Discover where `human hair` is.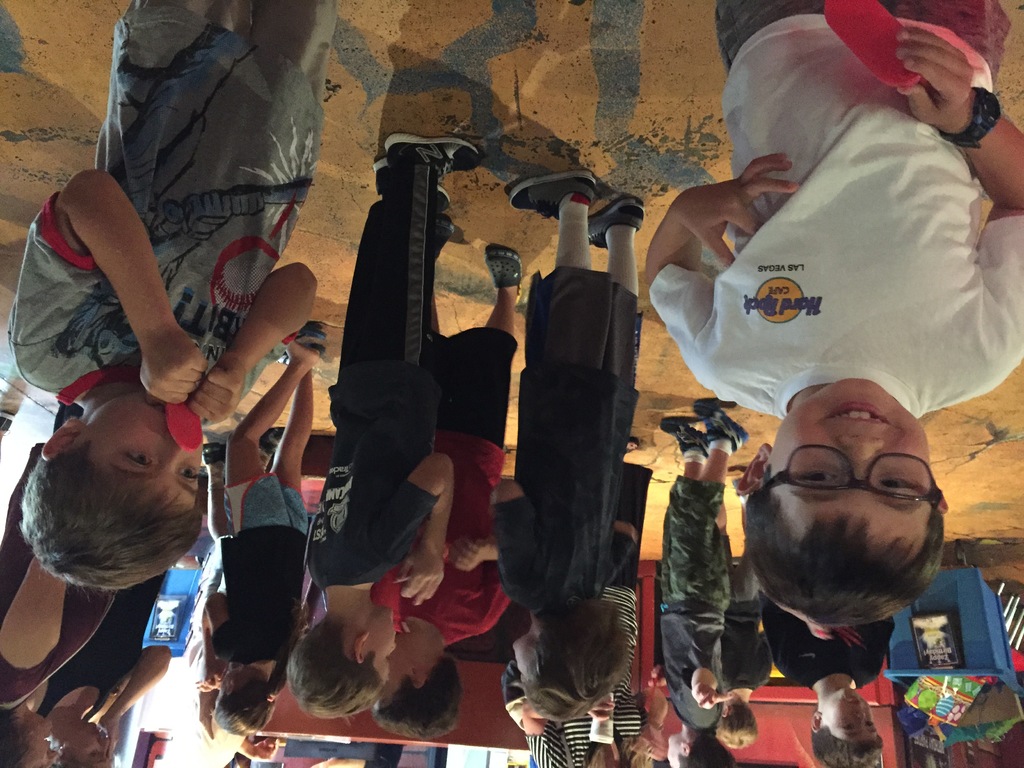
Discovered at 716, 699, 755, 750.
